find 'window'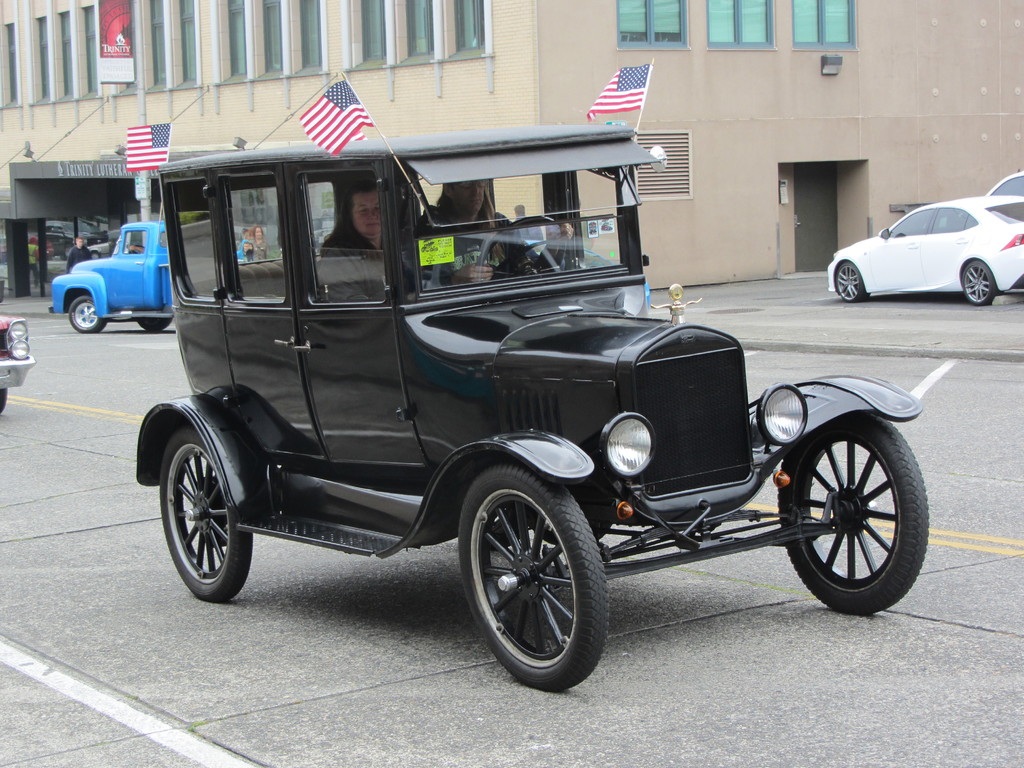
300/0/324/69
